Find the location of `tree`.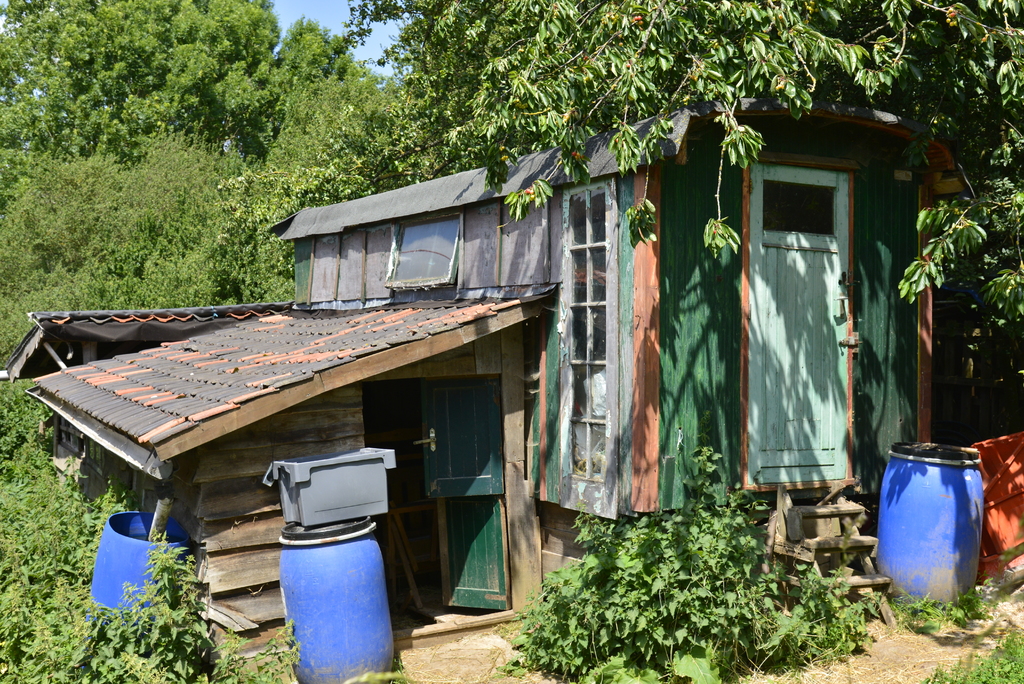
Location: [241, 18, 386, 151].
